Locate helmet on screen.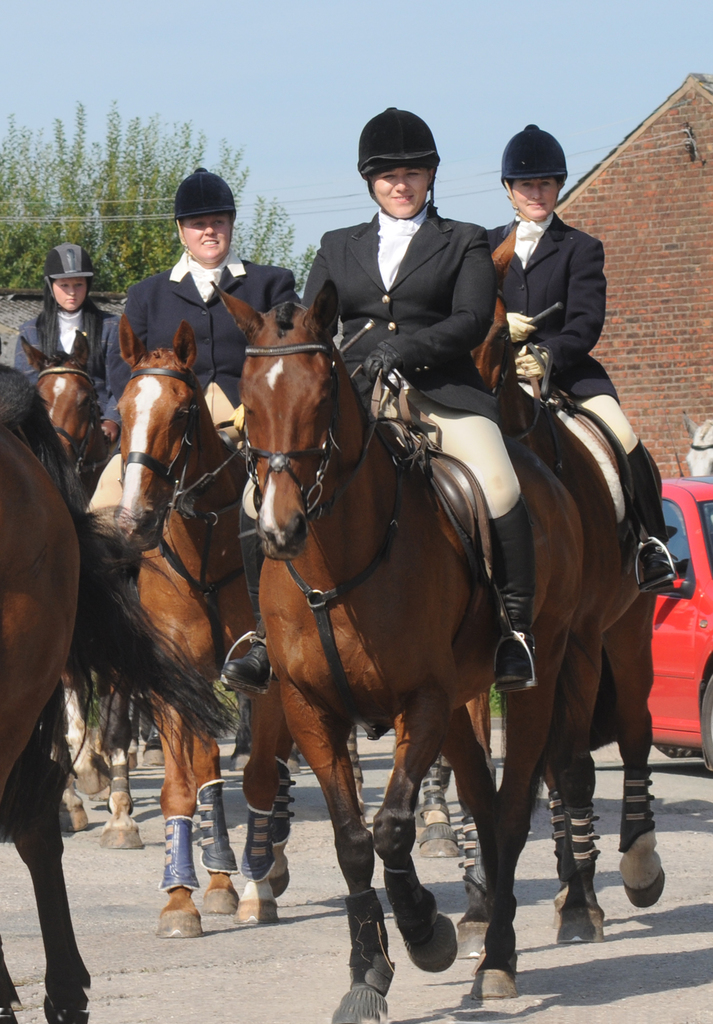
On screen at select_region(173, 162, 236, 264).
